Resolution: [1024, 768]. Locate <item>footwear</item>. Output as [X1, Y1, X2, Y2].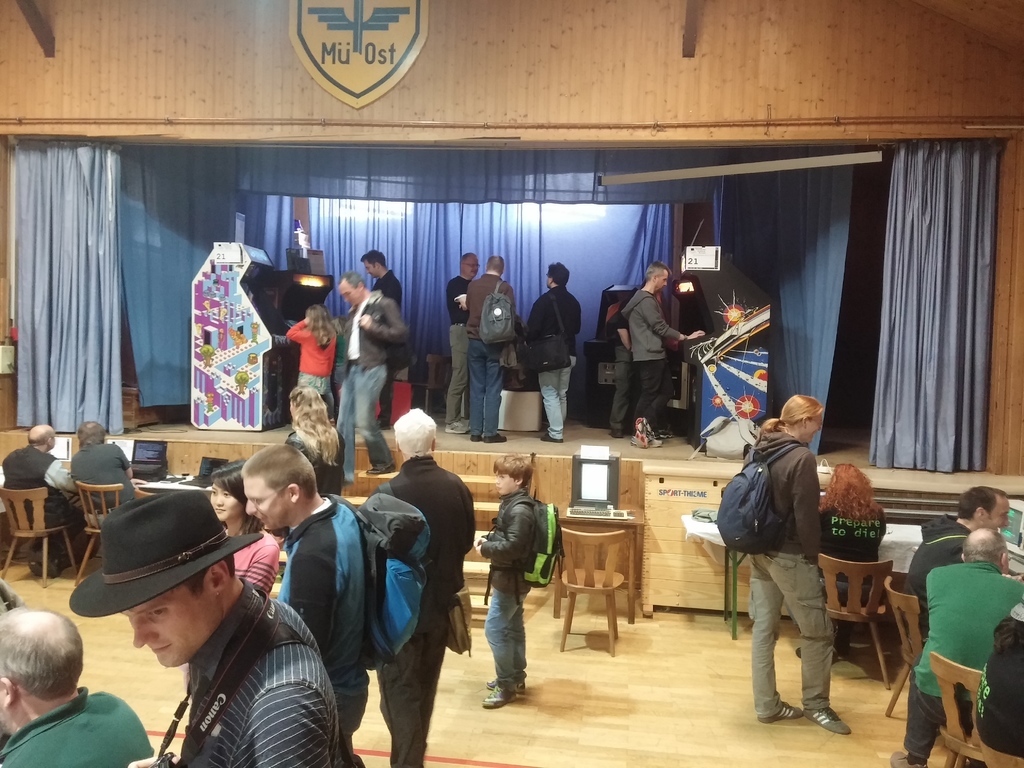
[31, 559, 45, 579].
